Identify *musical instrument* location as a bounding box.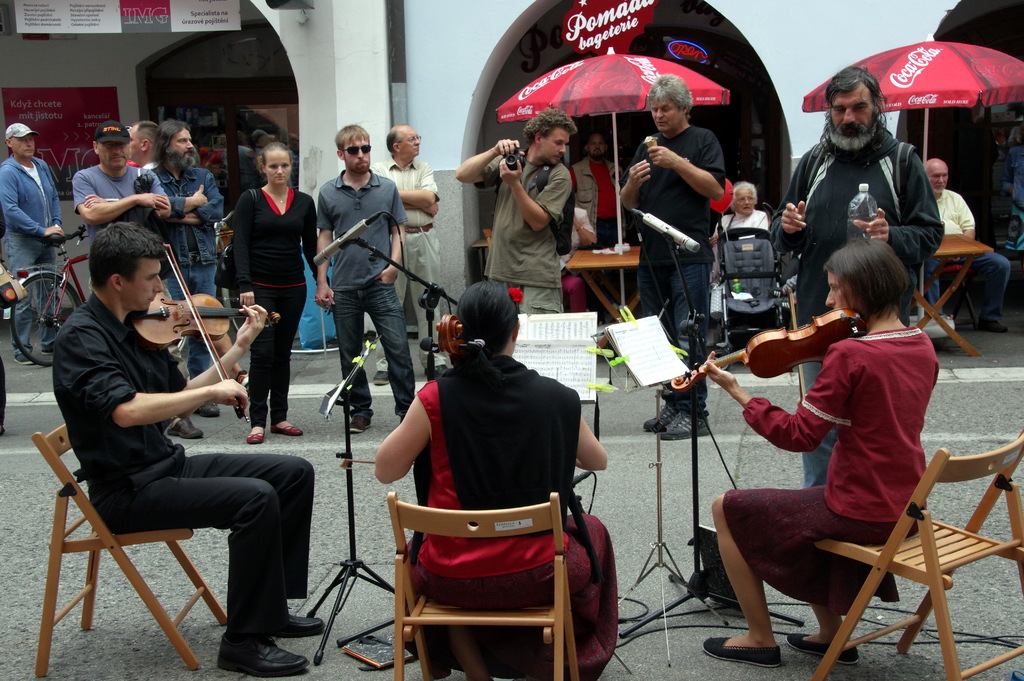
l=678, t=301, r=865, b=386.
